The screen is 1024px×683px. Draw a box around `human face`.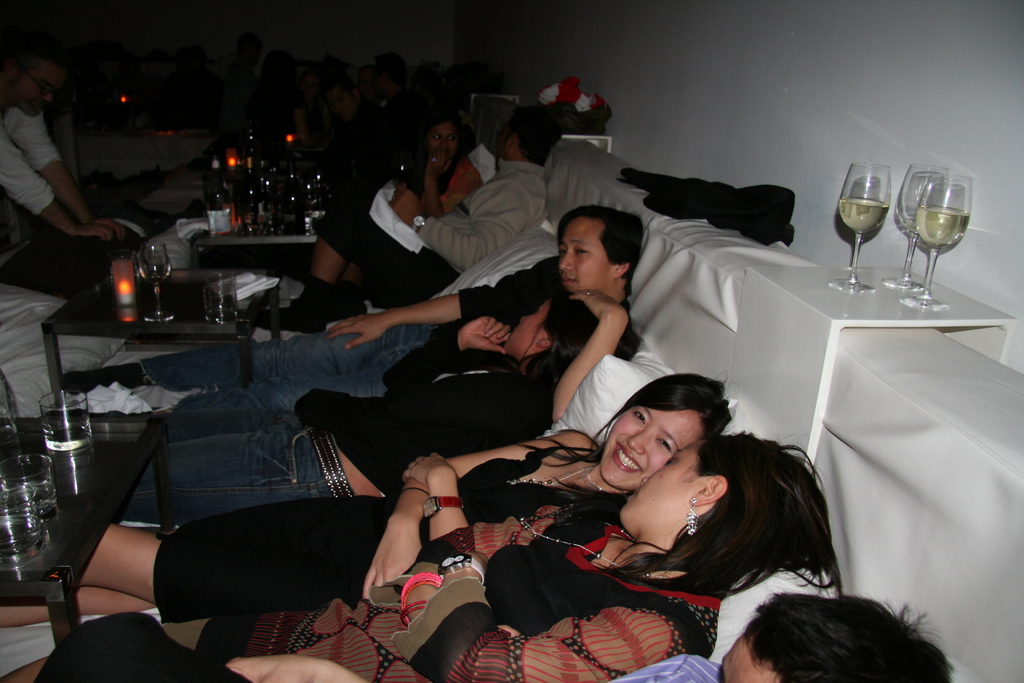
x1=551 y1=211 x2=619 y2=293.
